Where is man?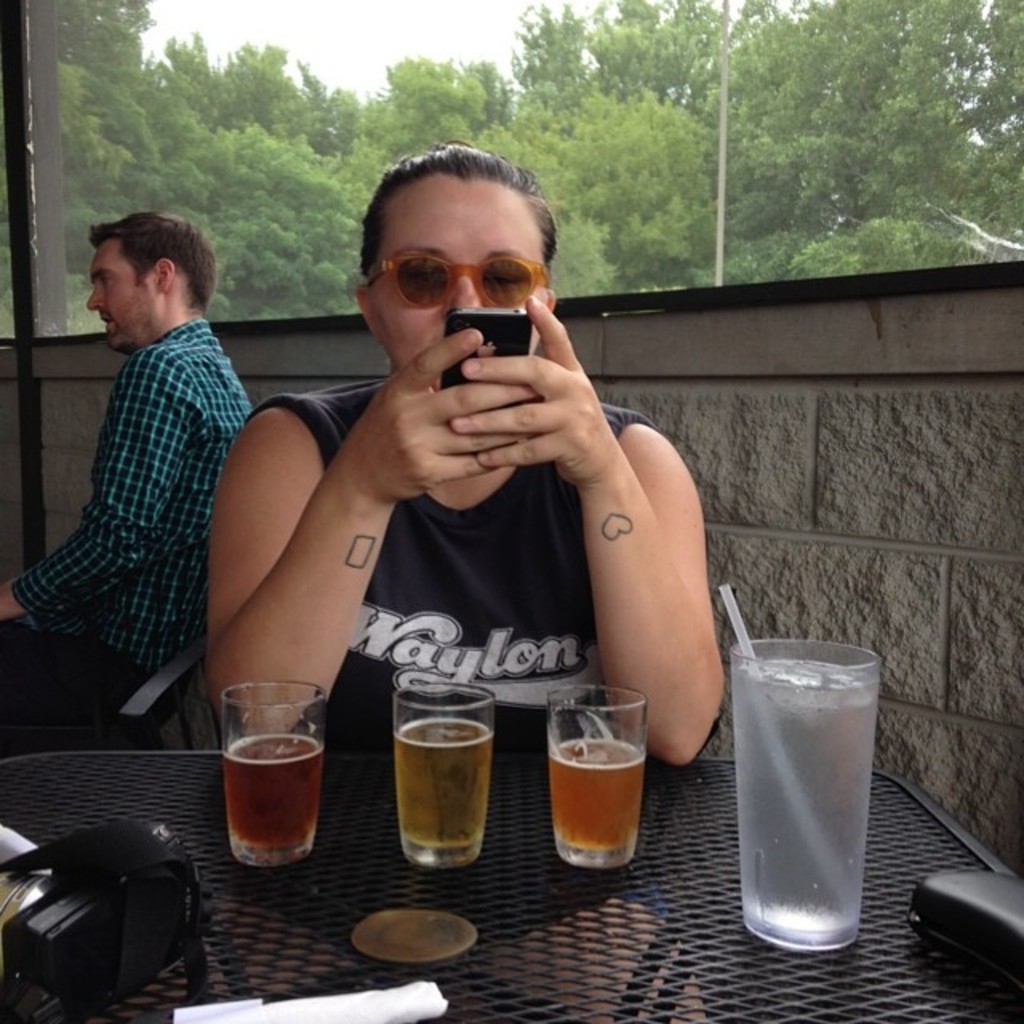
rect(203, 142, 715, 770).
